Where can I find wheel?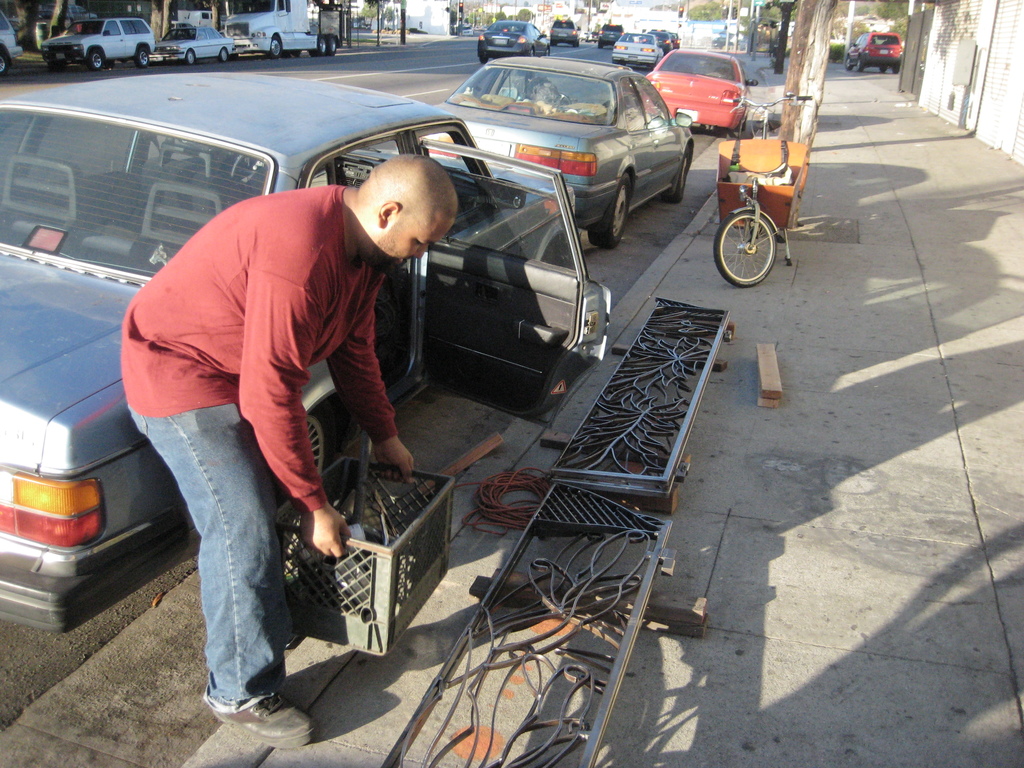
You can find it at bbox(300, 399, 346, 512).
